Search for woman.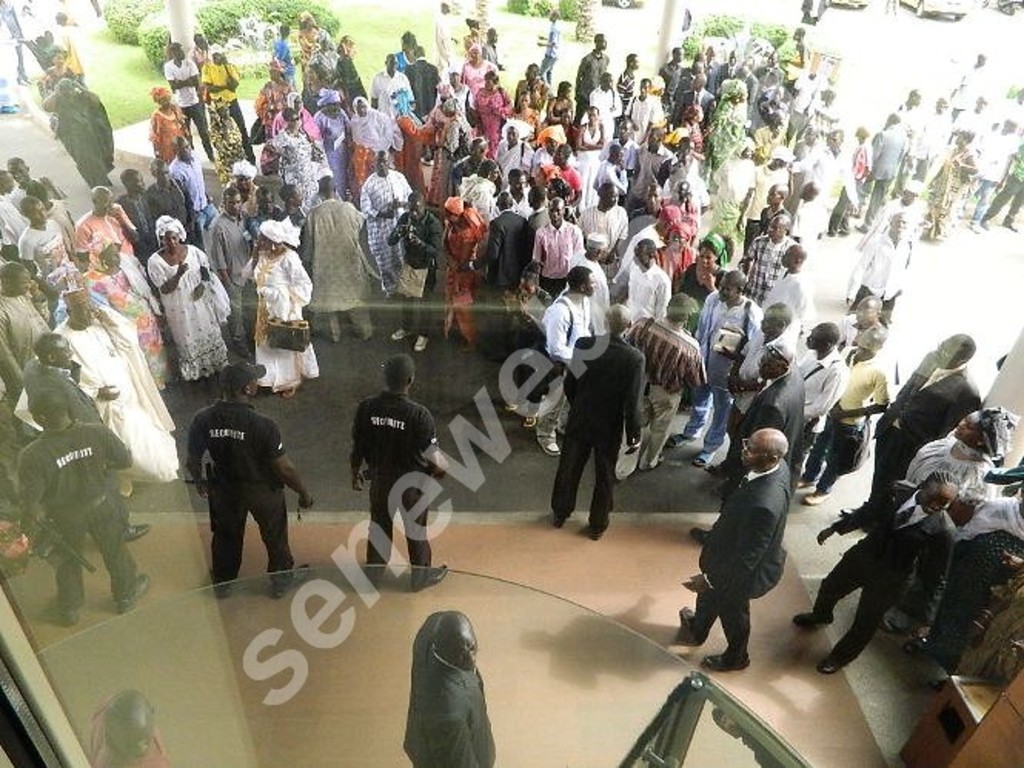
Found at left=510, top=92, right=539, bottom=146.
